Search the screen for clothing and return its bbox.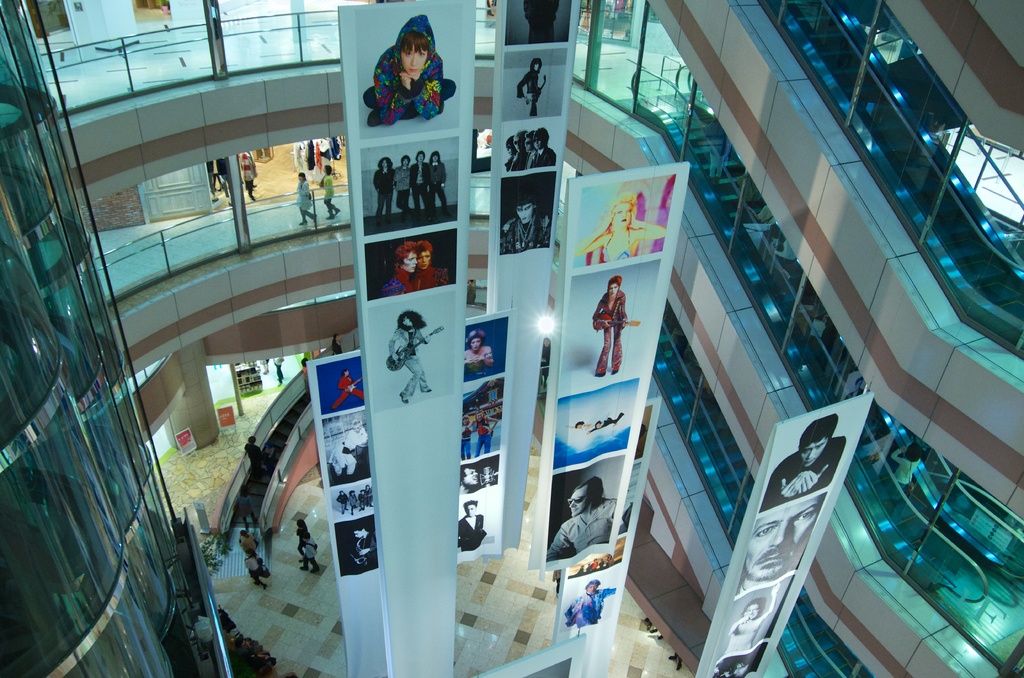
Found: x1=349 y1=494 x2=353 y2=513.
